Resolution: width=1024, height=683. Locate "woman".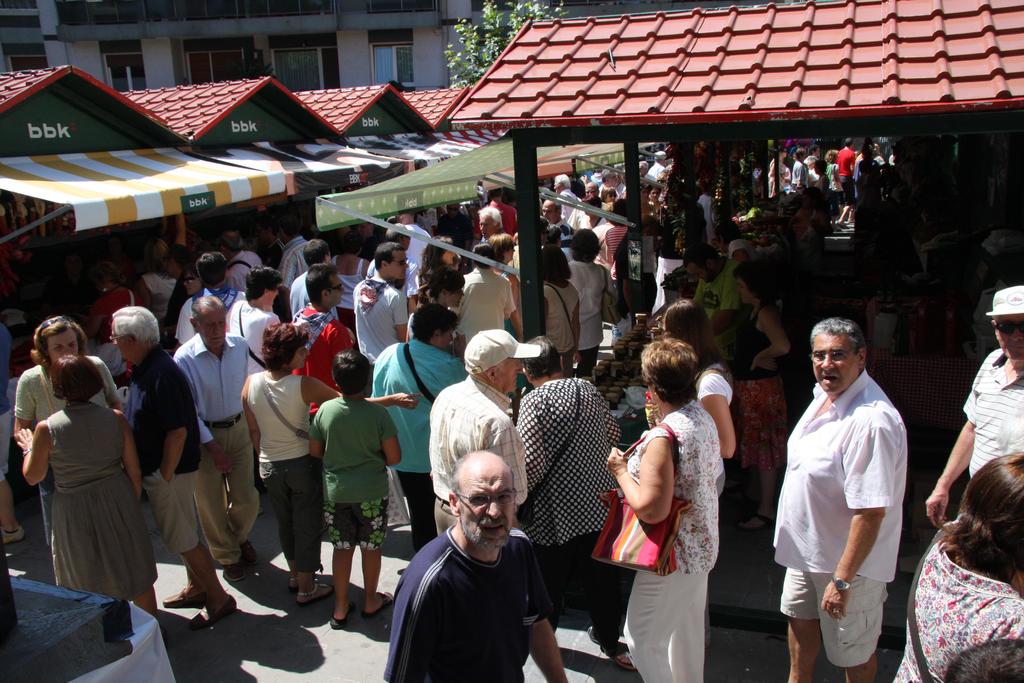
[left=602, top=338, right=726, bottom=682].
